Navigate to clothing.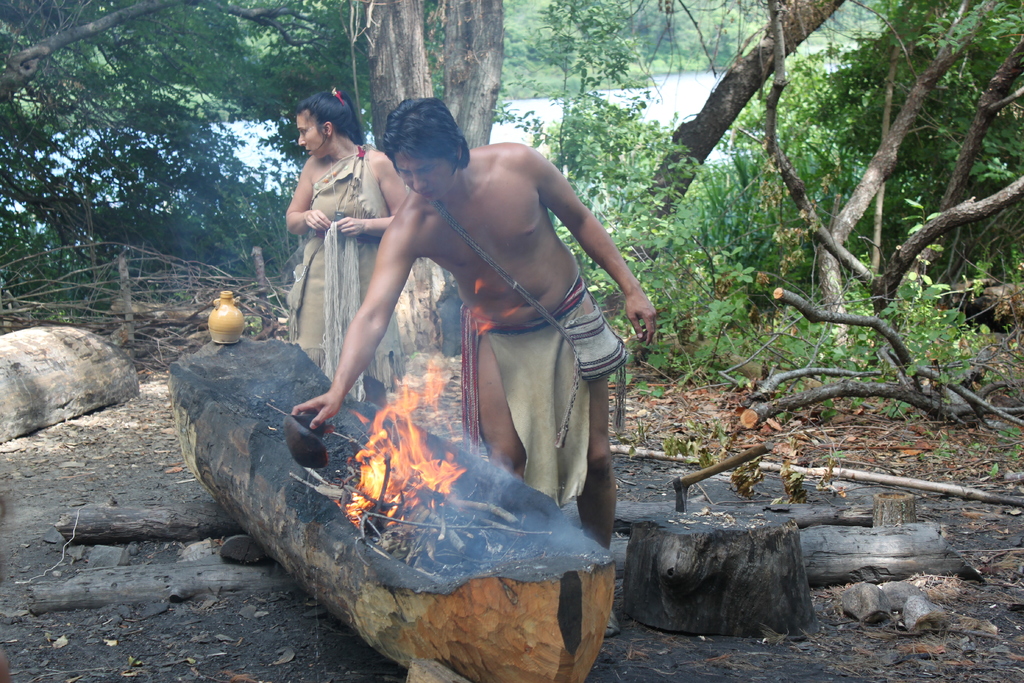
Navigation target: 280:146:409:404.
